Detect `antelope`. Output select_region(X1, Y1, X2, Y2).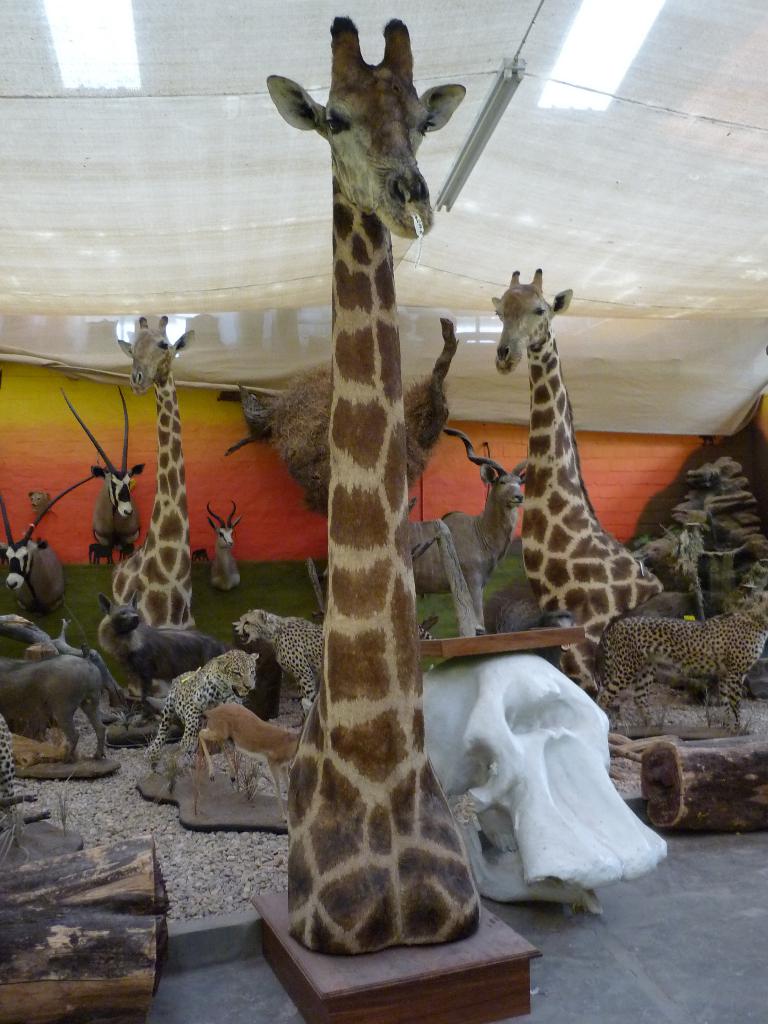
select_region(0, 467, 99, 612).
